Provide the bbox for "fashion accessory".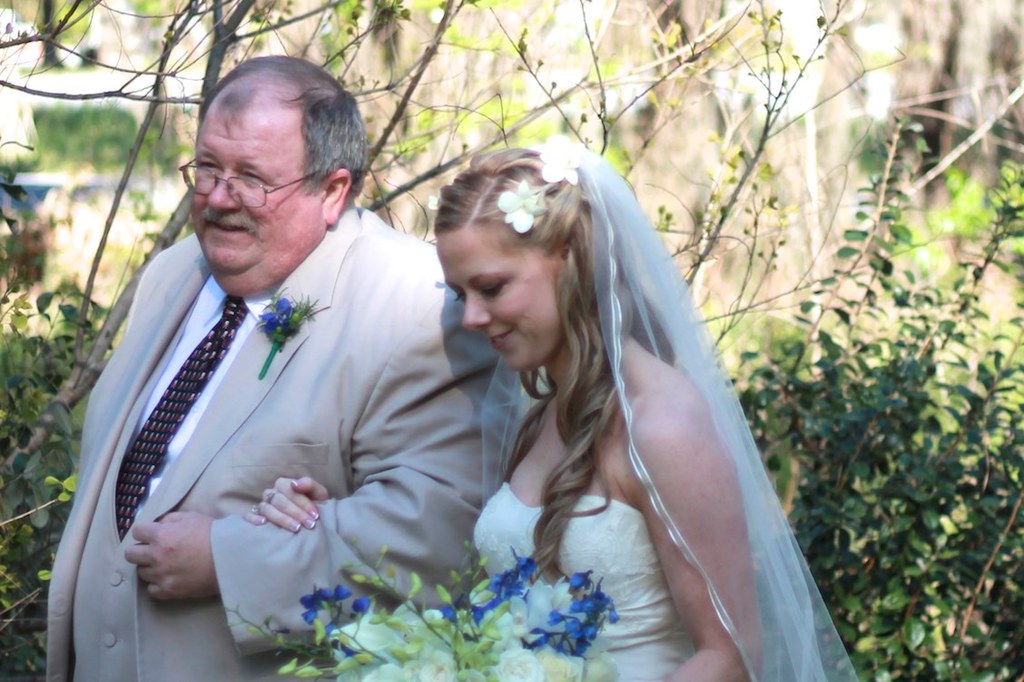
region(249, 503, 266, 516).
